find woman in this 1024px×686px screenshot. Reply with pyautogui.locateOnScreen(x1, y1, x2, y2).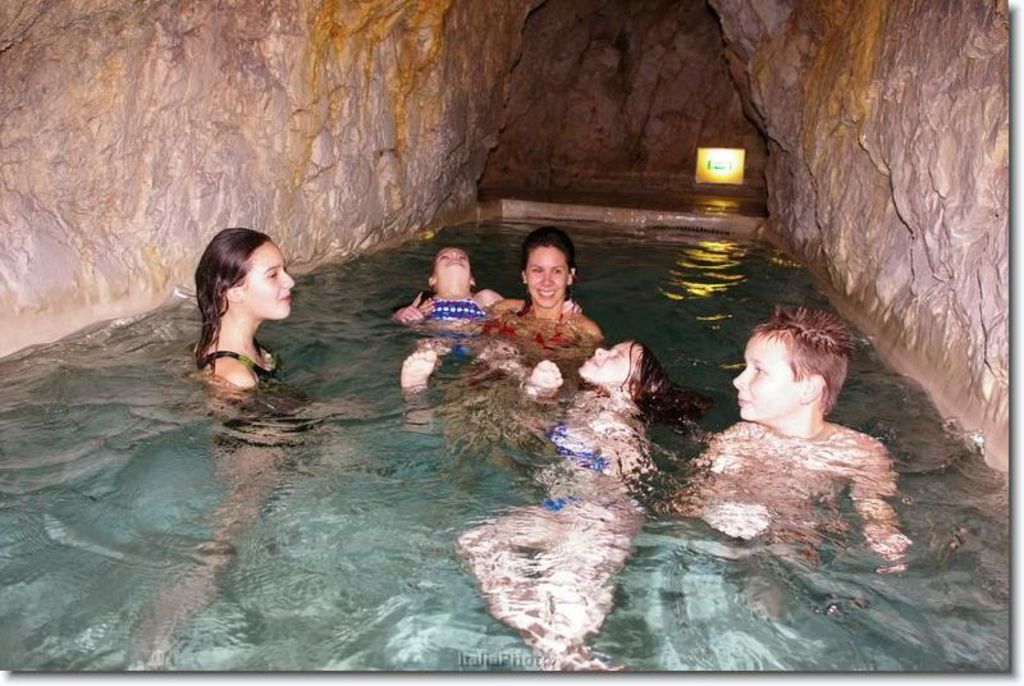
pyautogui.locateOnScreen(440, 223, 607, 351).
